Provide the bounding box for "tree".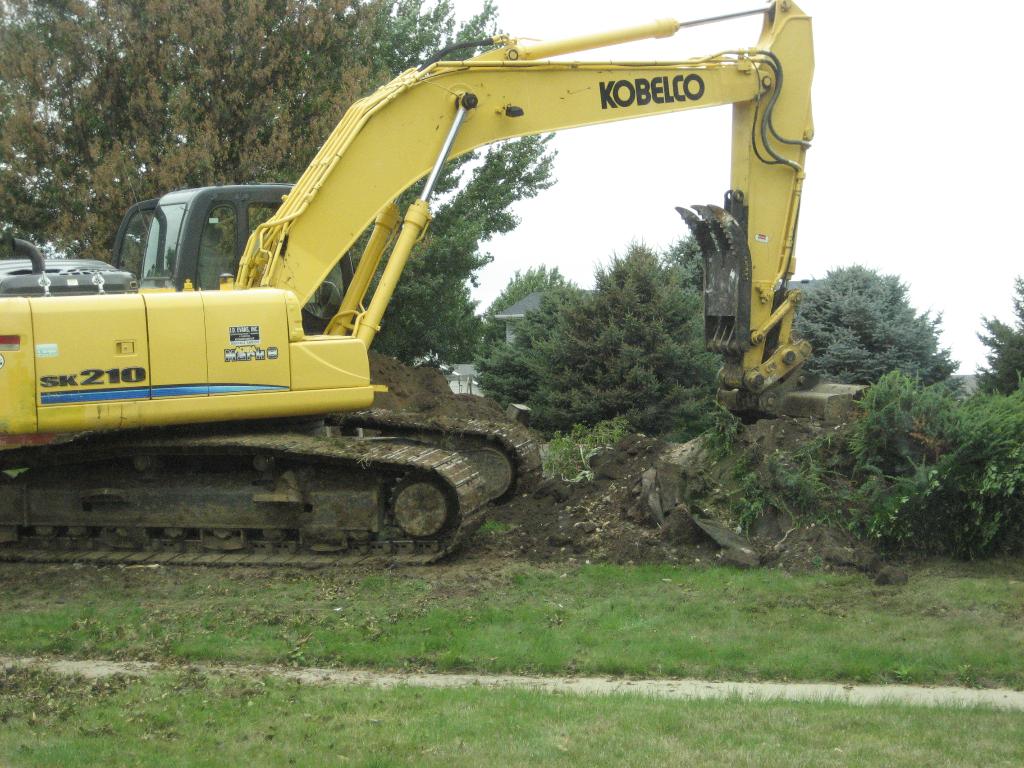
0 0 408 268.
